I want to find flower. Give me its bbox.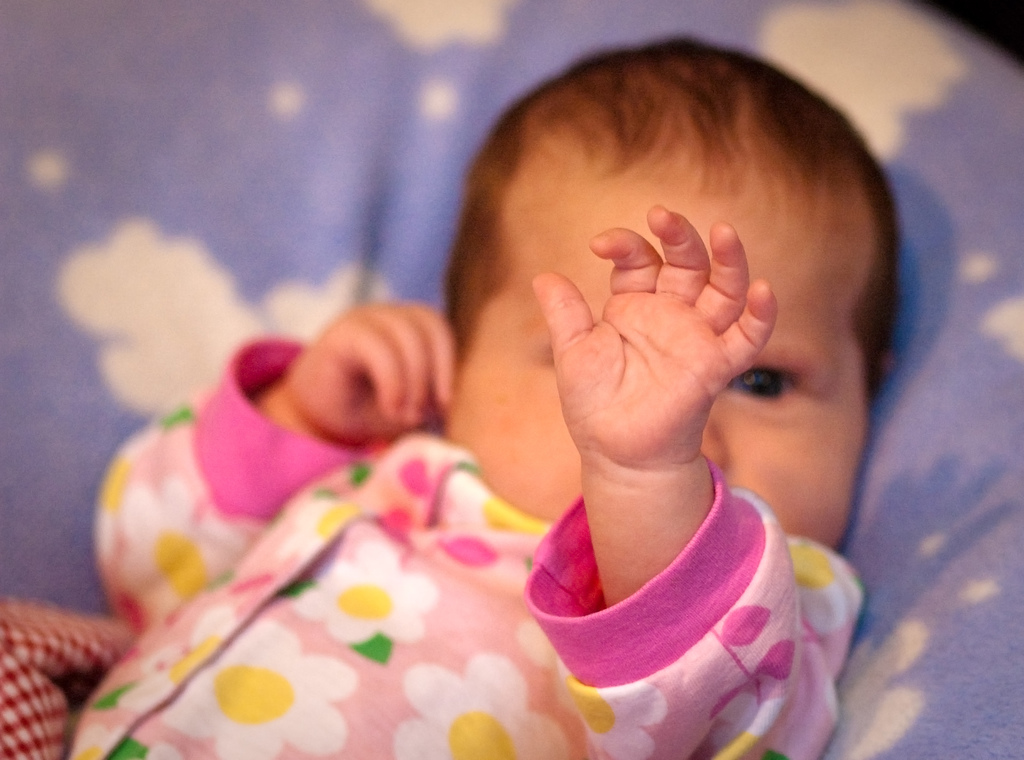
detection(703, 693, 787, 759).
